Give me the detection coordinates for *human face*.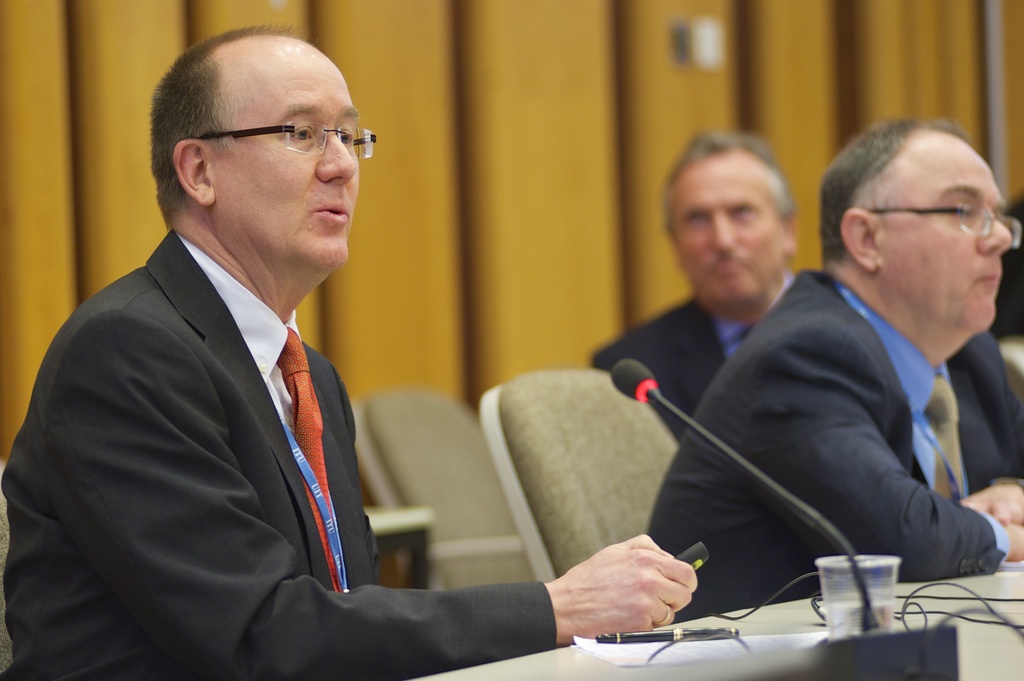
209/31/360/273.
